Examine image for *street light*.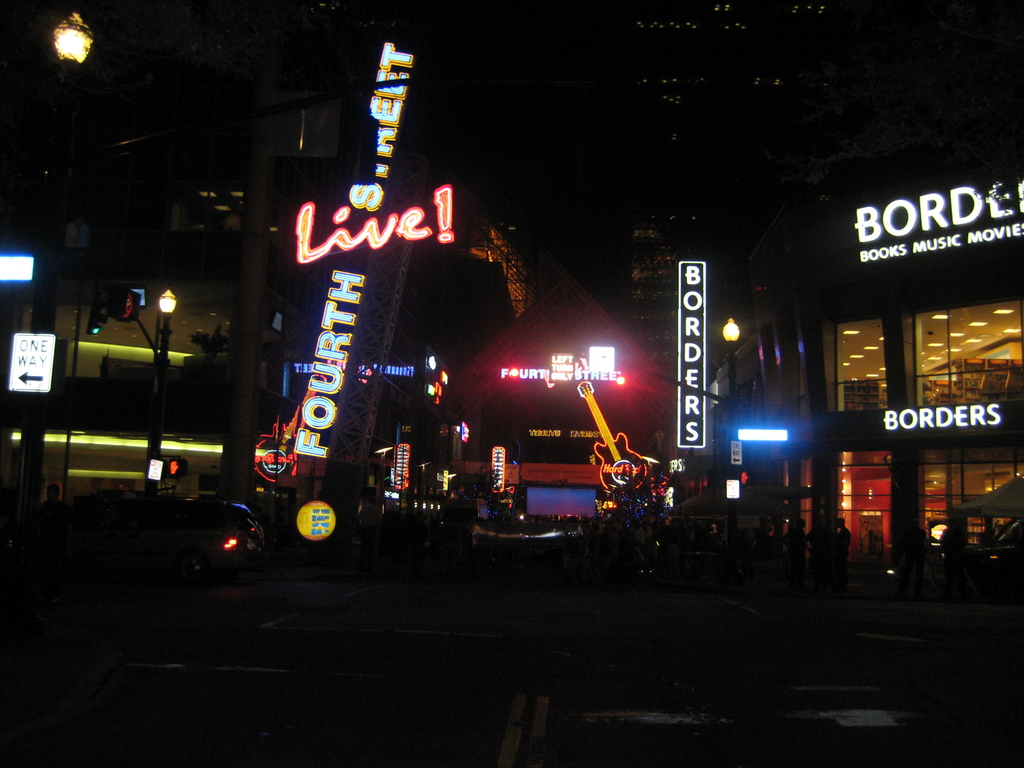
Examination result: 152,284,174,503.
